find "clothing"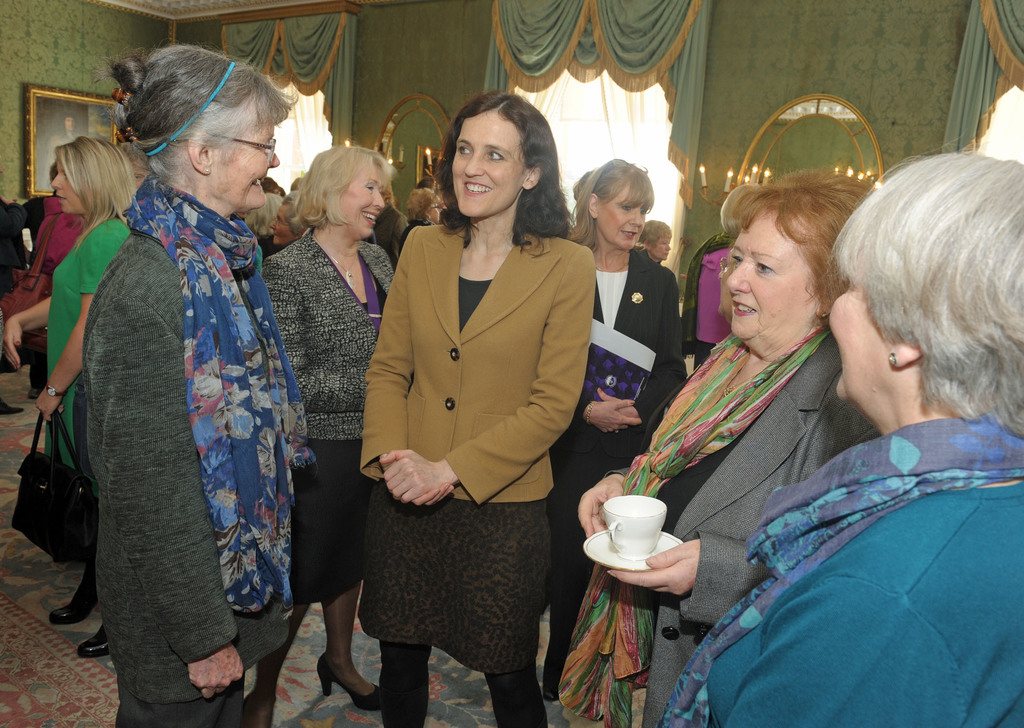
<region>45, 221, 128, 494</region>
